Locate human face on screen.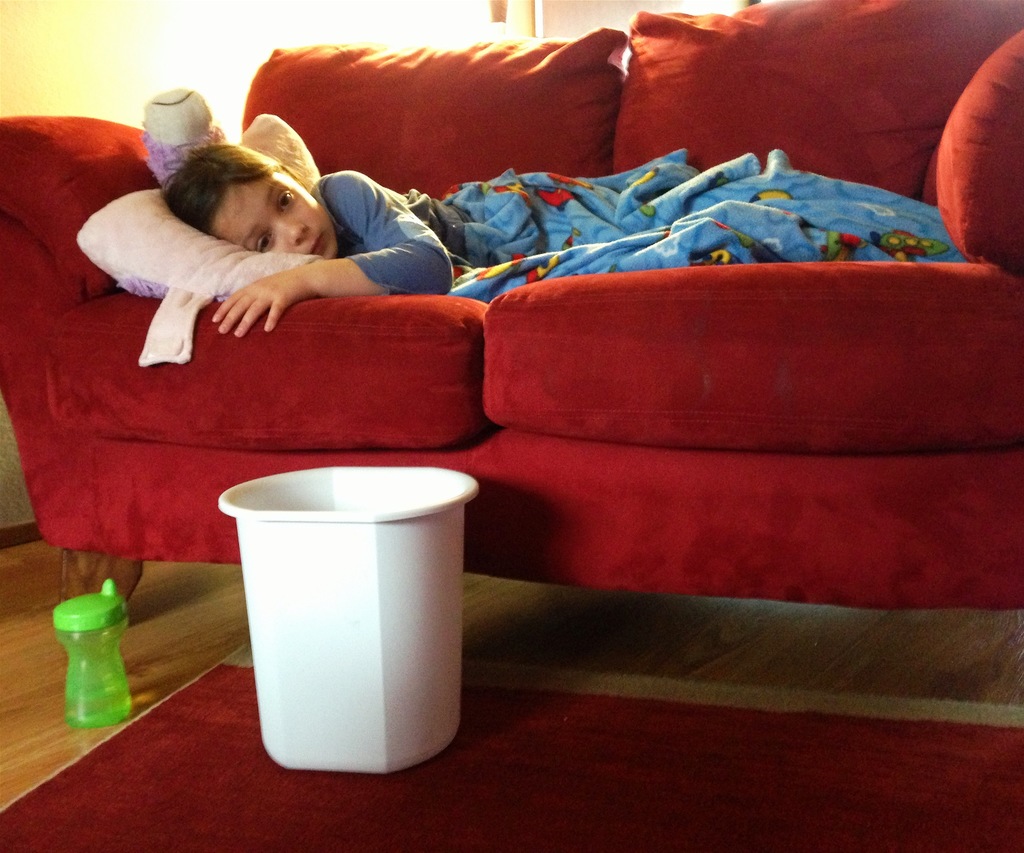
On screen at [left=210, top=171, right=336, bottom=259].
